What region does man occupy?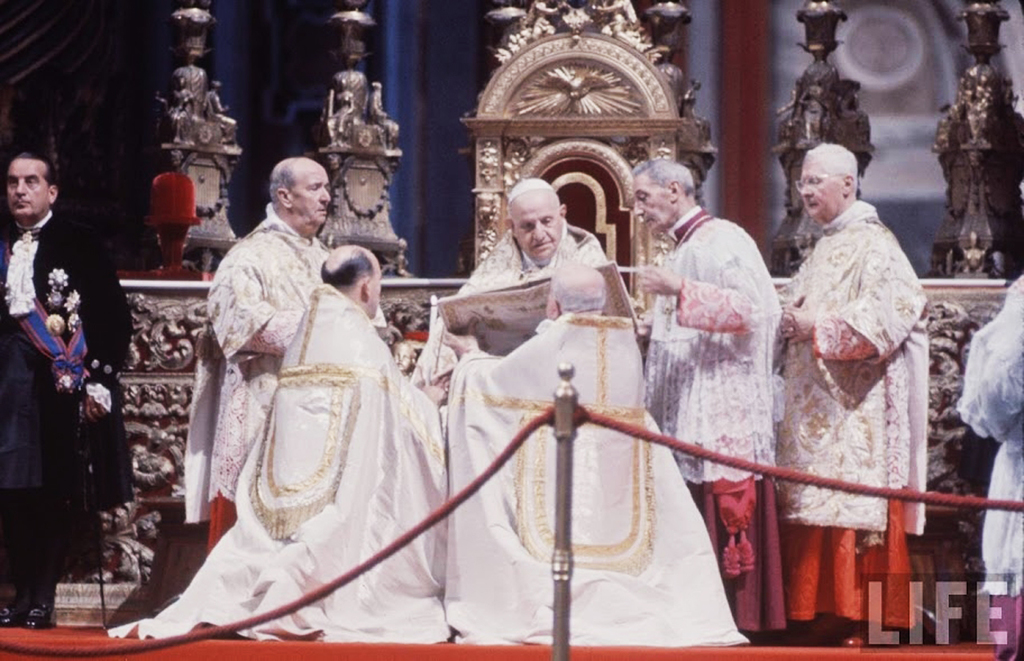
BBox(756, 124, 936, 633).
